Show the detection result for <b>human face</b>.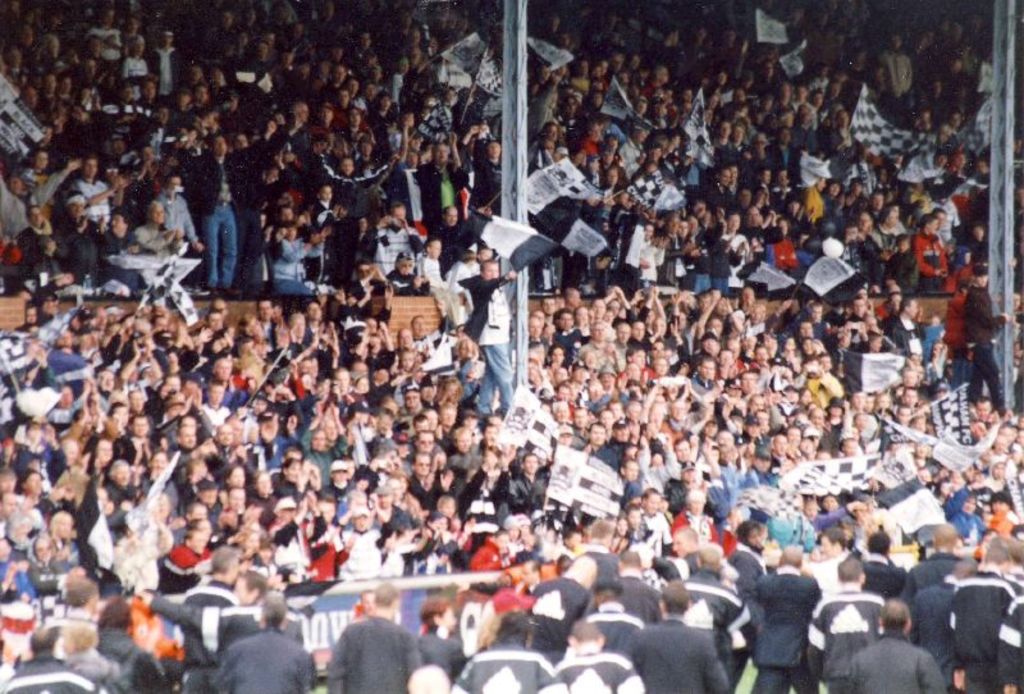
region(735, 314, 741, 335).
